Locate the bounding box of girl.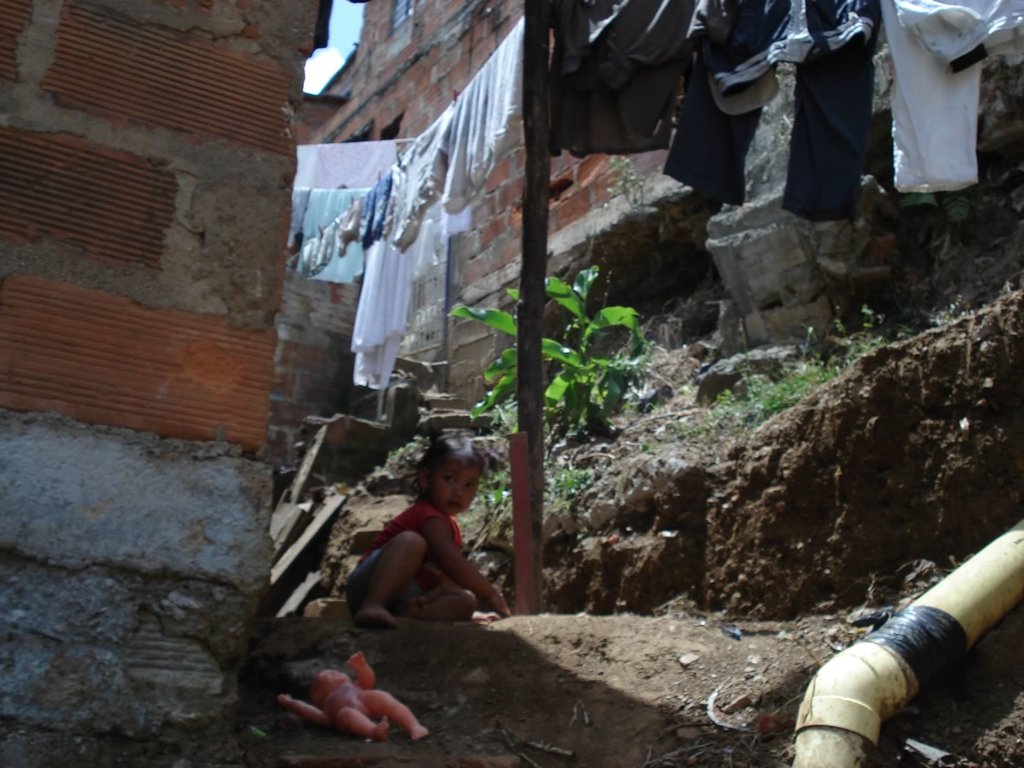
Bounding box: box(348, 430, 511, 624).
